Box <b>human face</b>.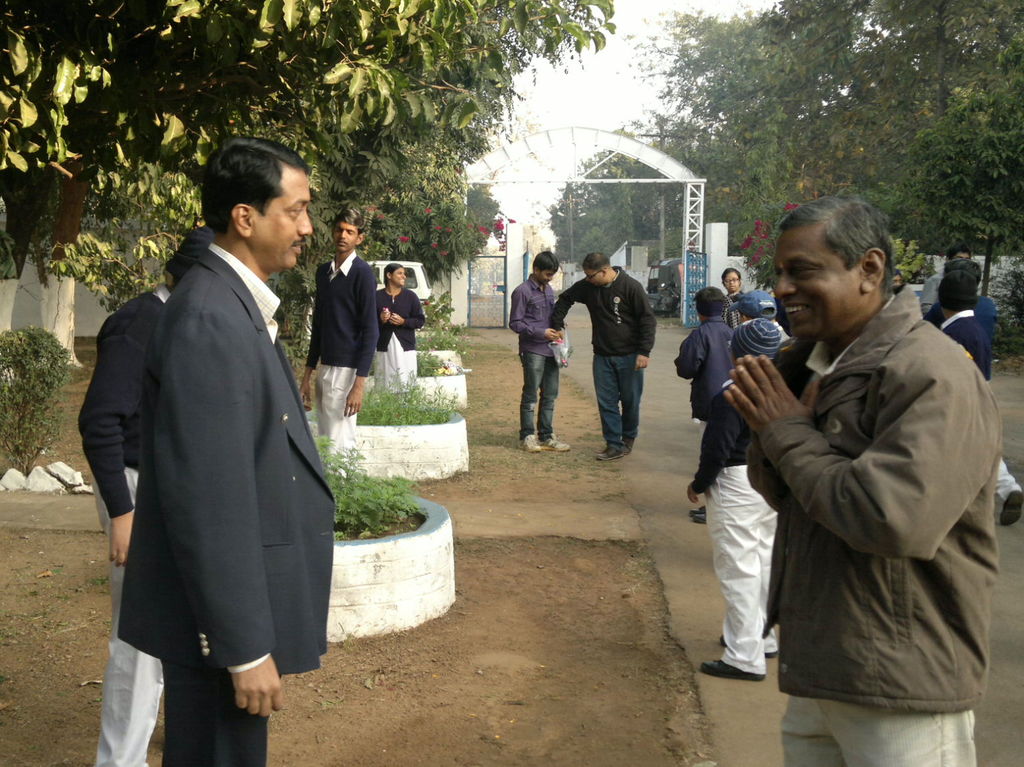
left=773, top=231, right=852, bottom=340.
